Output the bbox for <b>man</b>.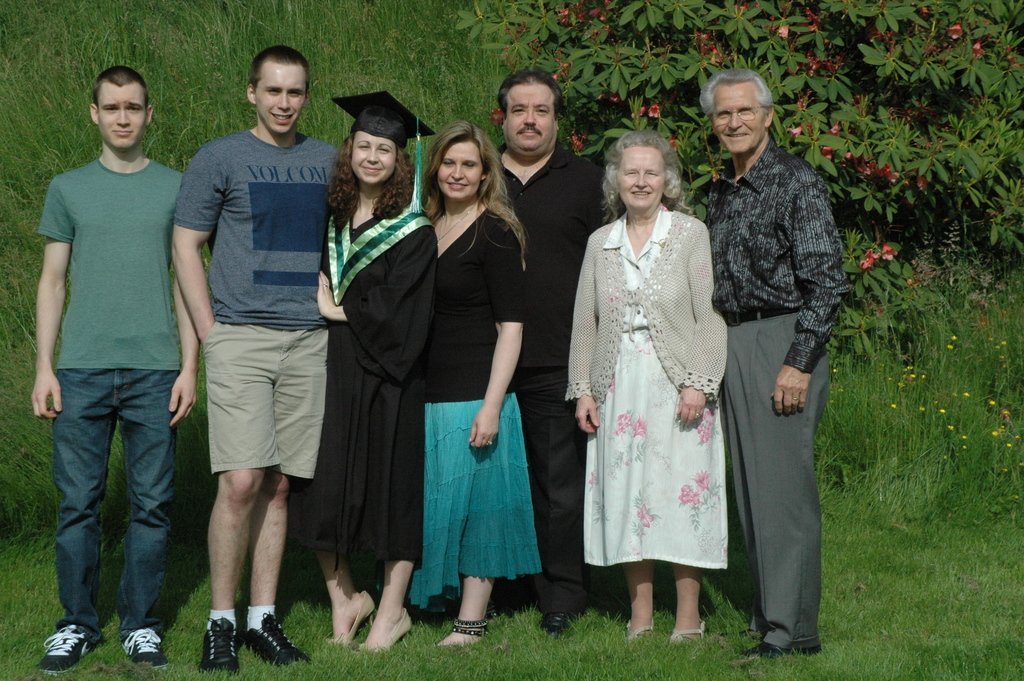
(495, 66, 602, 636).
